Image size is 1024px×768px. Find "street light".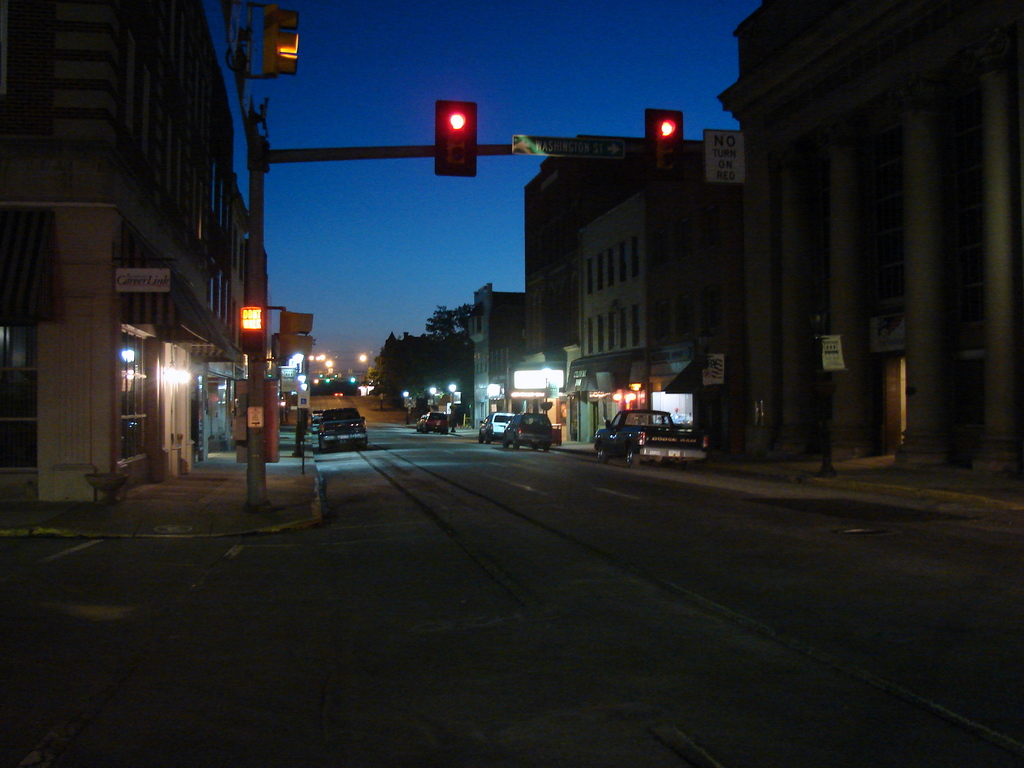
361,353,371,397.
